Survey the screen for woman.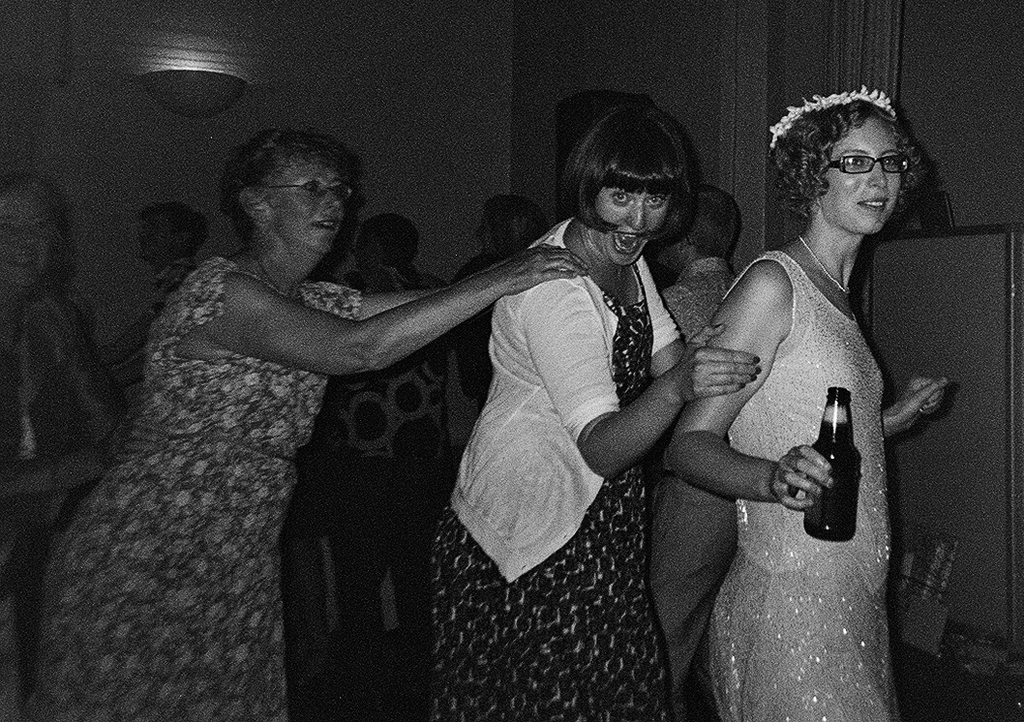
Survey found: box(425, 89, 763, 721).
